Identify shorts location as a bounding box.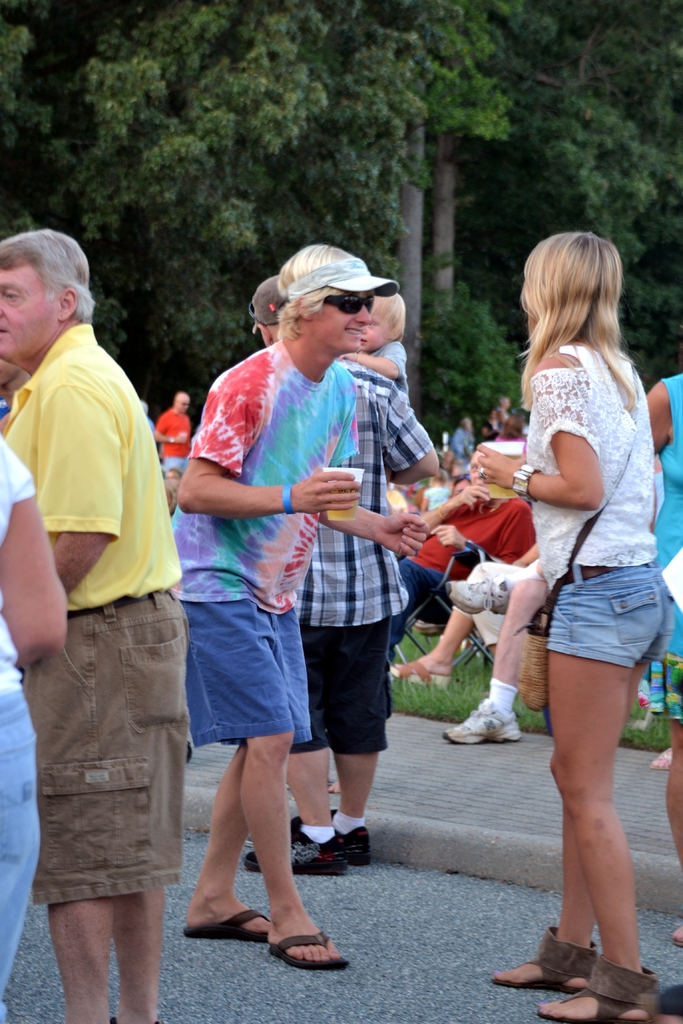
[0,691,43,1022].
